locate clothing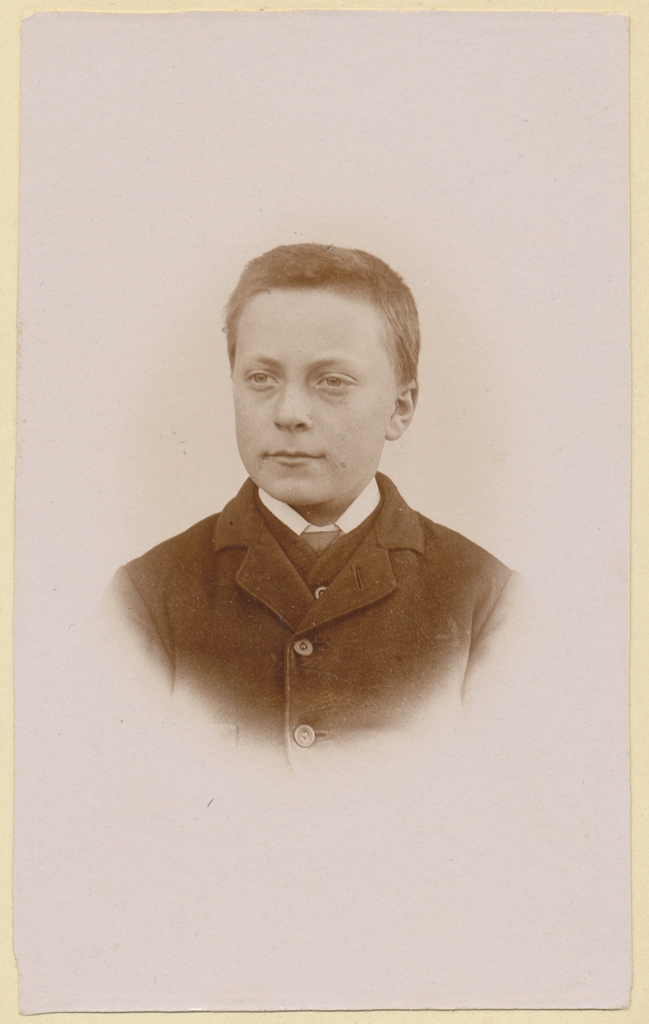
x1=136, y1=453, x2=505, y2=761
